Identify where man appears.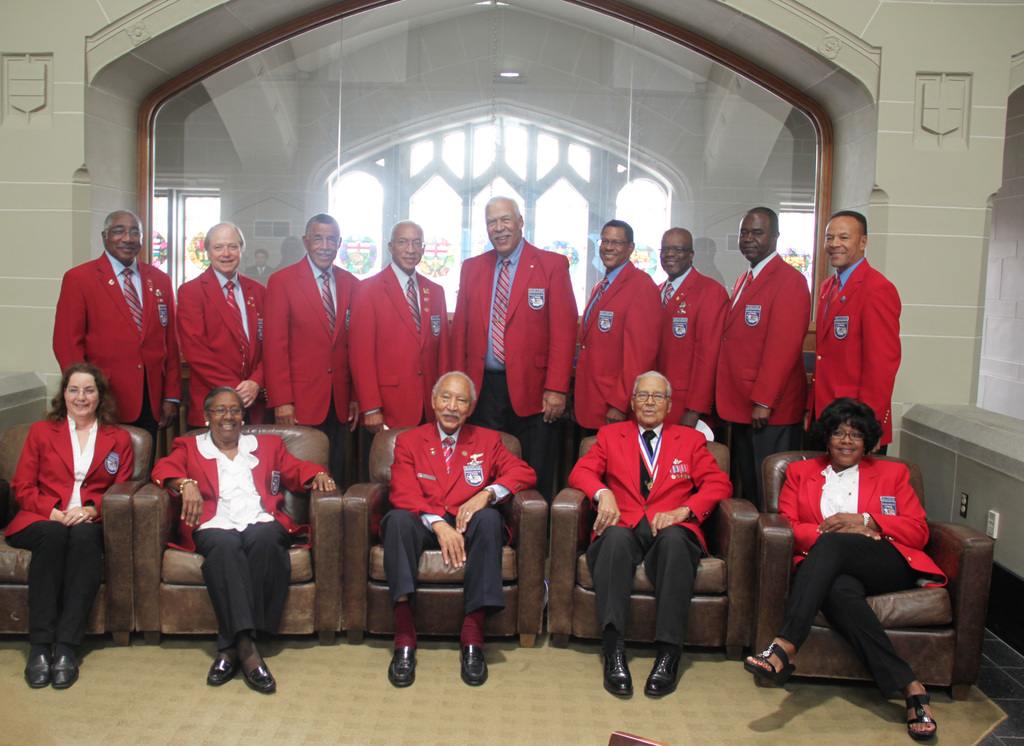
Appears at [262, 213, 359, 491].
